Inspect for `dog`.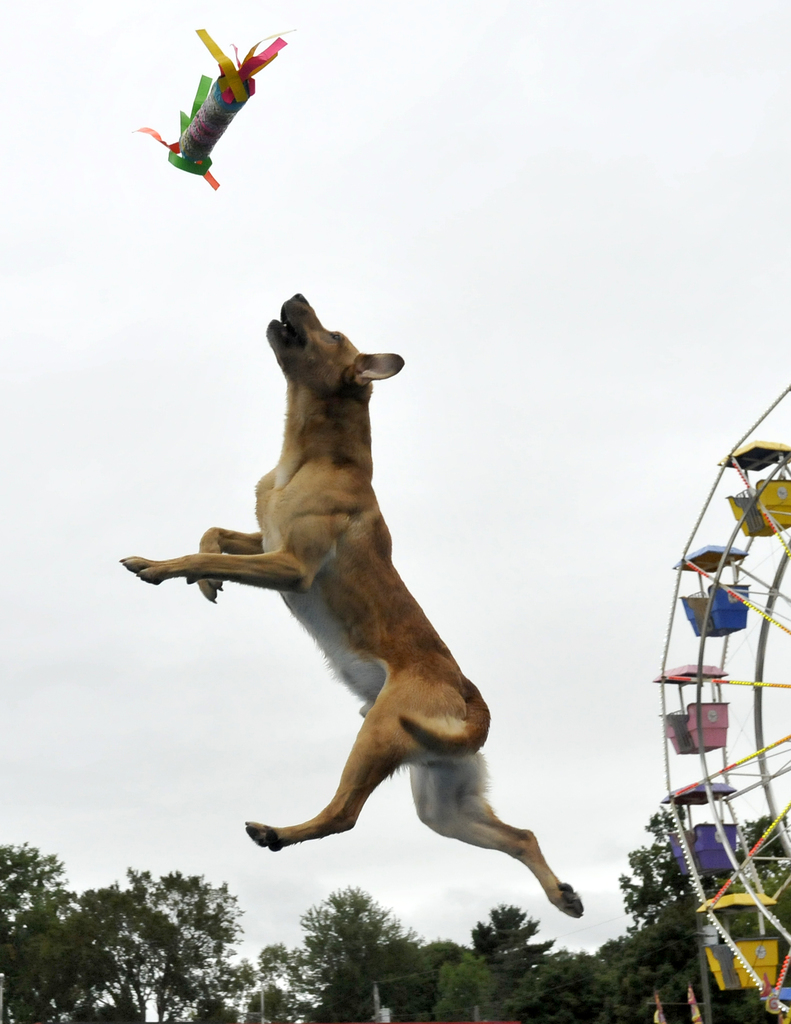
Inspection: {"left": 118, "top": 294, "right": 584, "bottom": 919}.
